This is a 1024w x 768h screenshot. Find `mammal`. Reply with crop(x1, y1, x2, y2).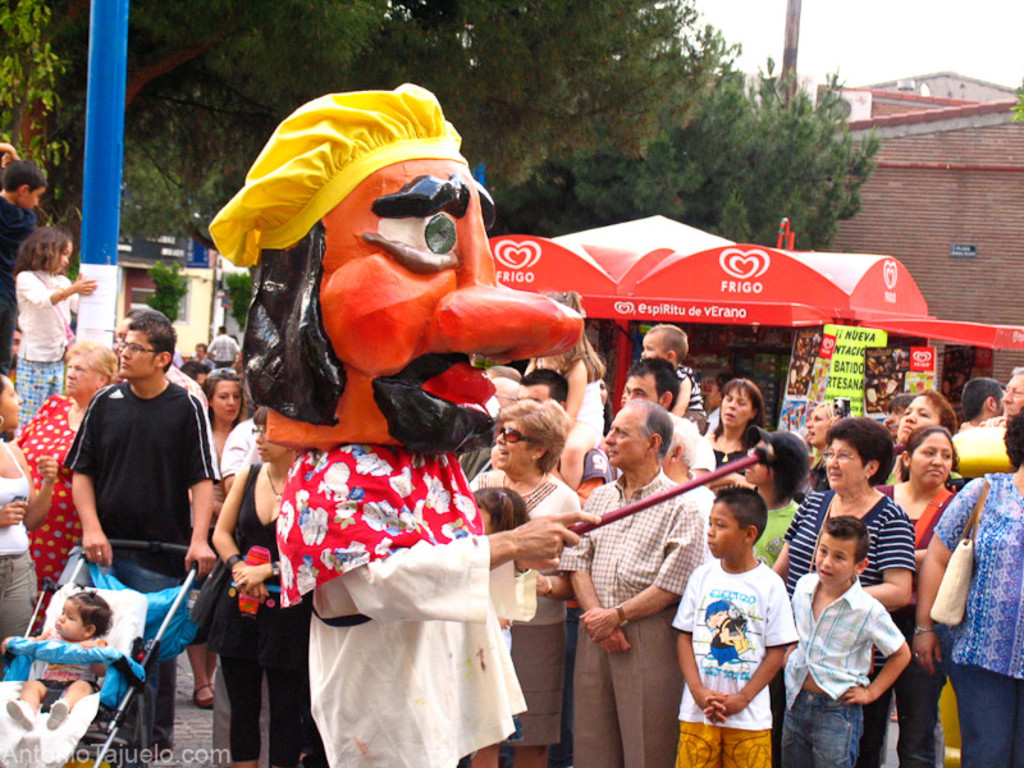
crop(886, 398, 914, 447).
